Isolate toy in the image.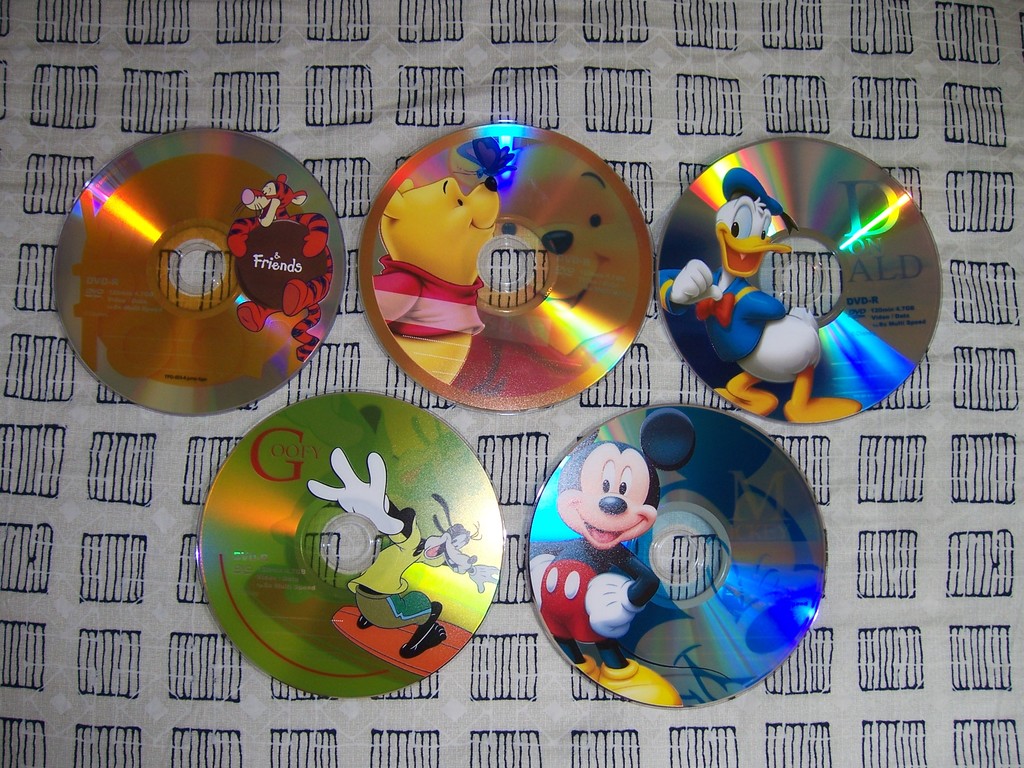
Isolated region: <region>231, 170, 334, 362</region>.
